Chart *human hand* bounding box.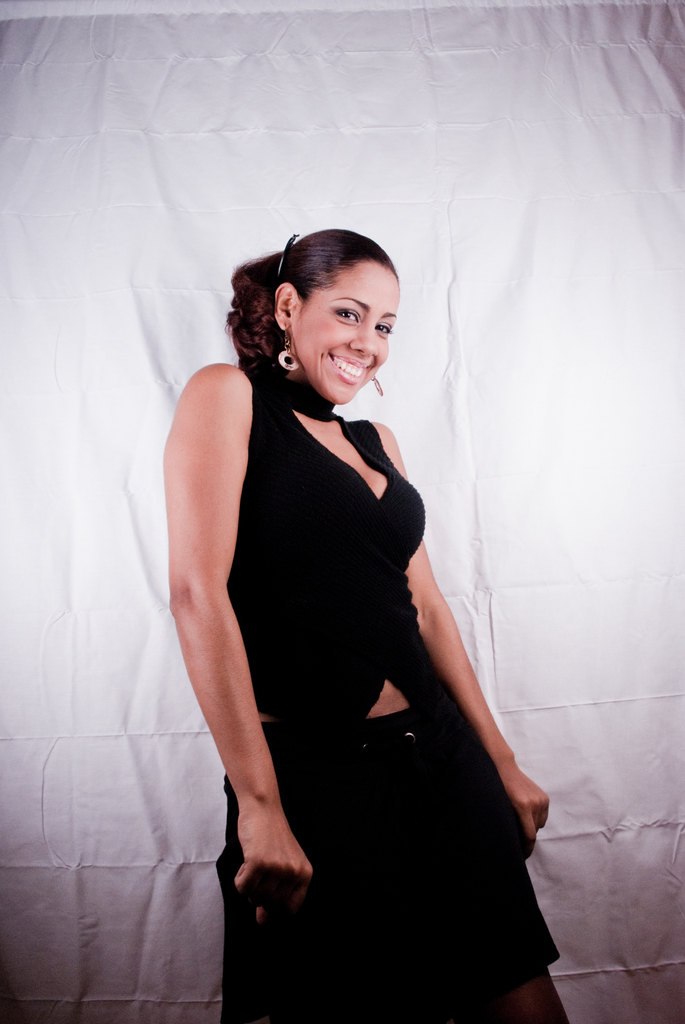
Charted: [224,762,317,931].
